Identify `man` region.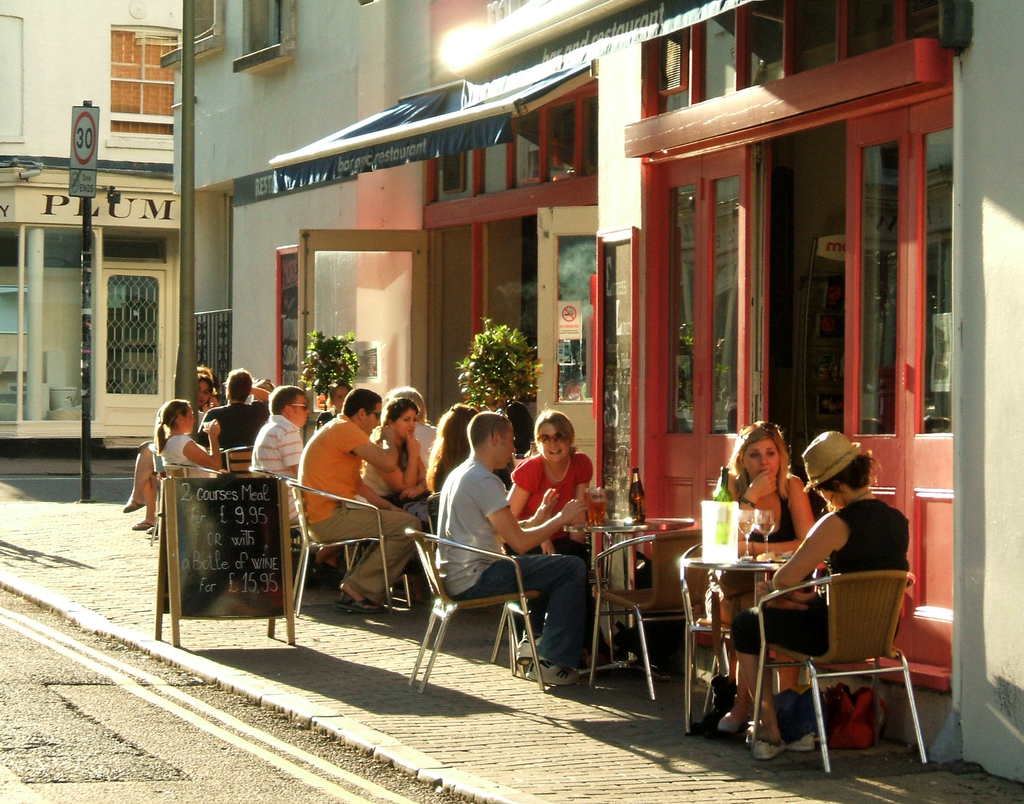
Region: box=[253, 388, 343, 580].
